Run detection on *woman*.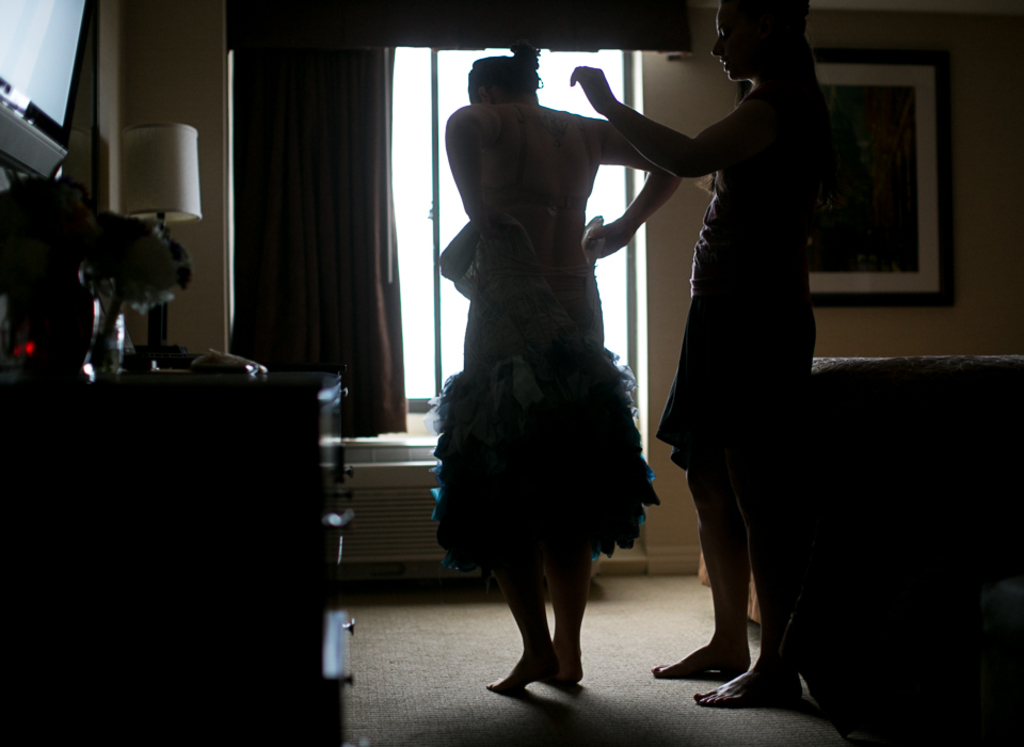
Result: rect(420, 37, 686, 694).
